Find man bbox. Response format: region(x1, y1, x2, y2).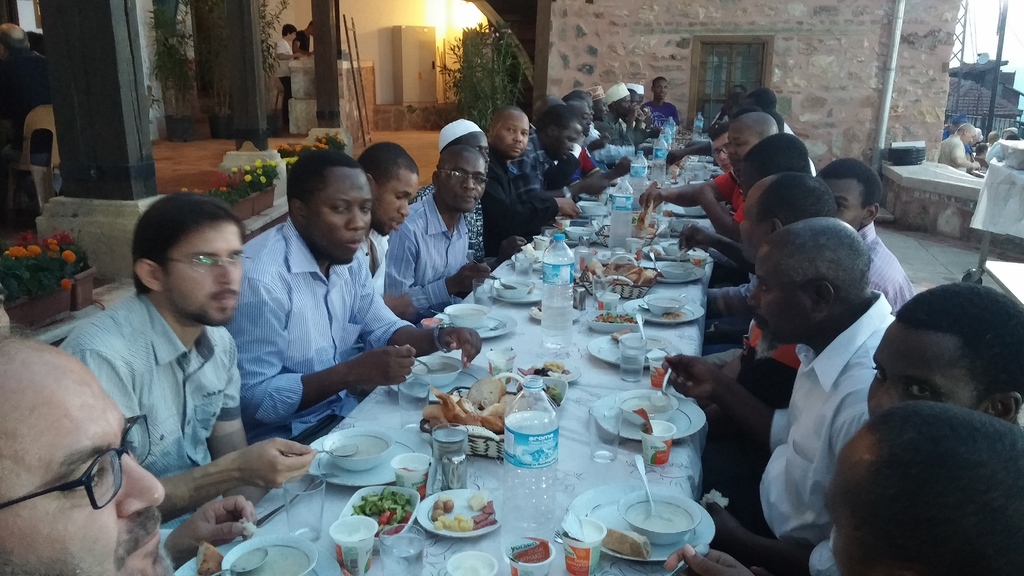
region(37, 184, 321, 534).
